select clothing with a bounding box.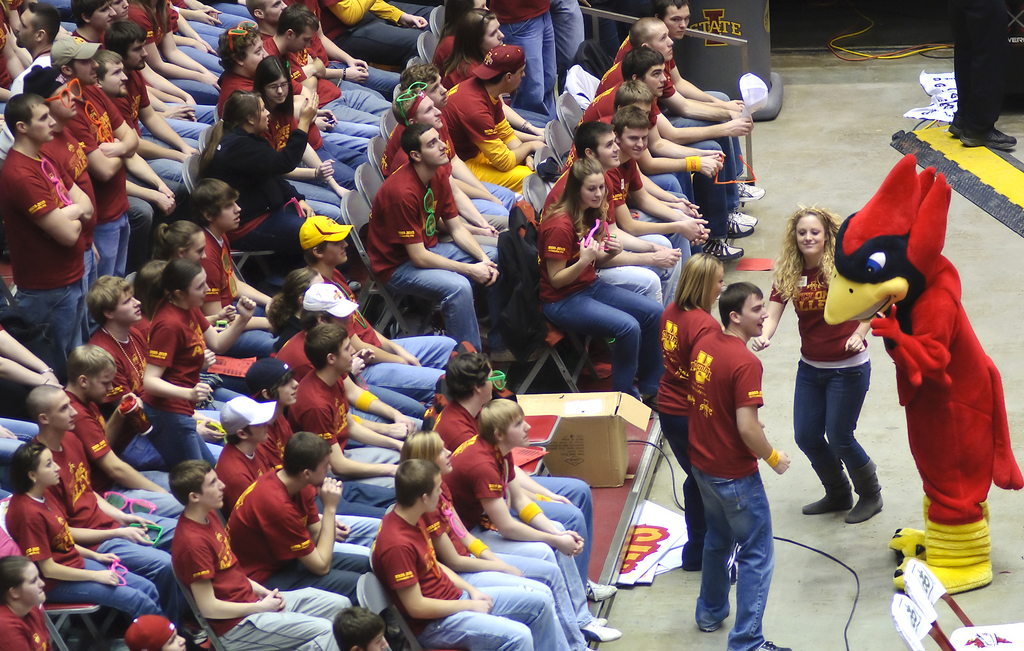
locate(656, 296, 719, 571).
